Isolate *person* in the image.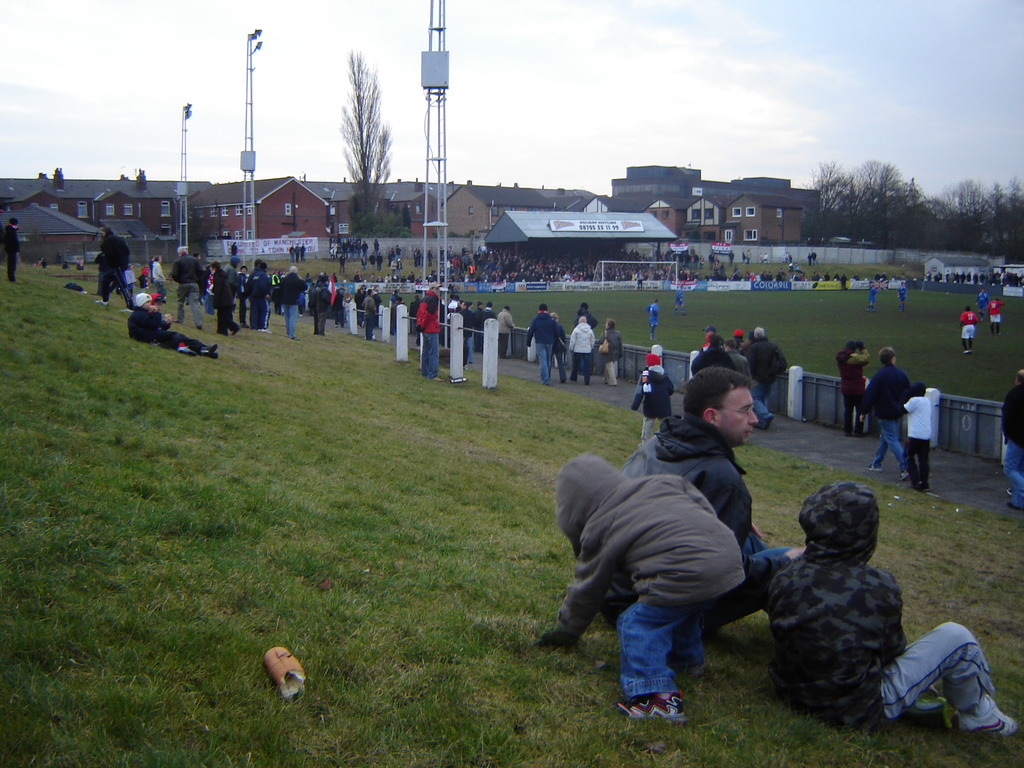
Isolated region: {"x1": 570, "y1": 317, "x2": 589, "y2": 383}.
